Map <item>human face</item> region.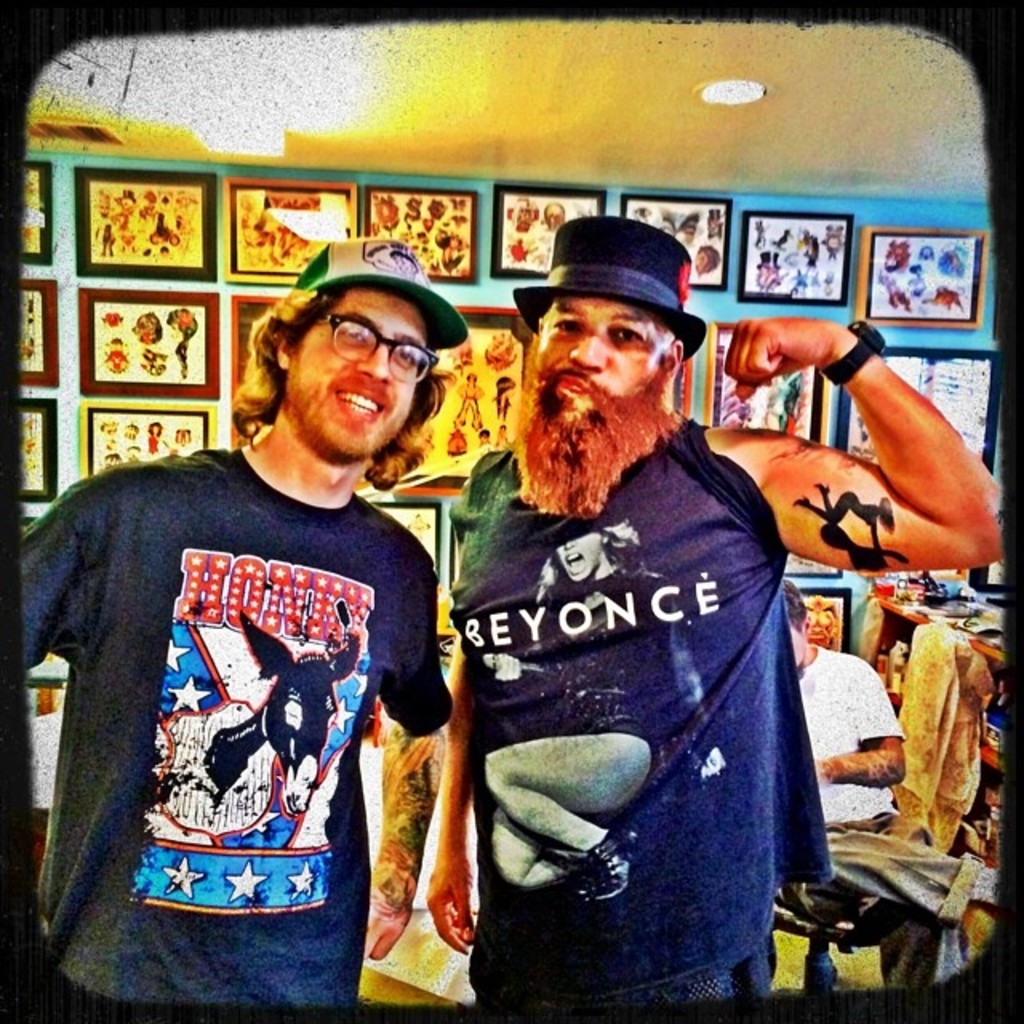
Mapped to (left=291, top=282, right=437, bottom=461).
